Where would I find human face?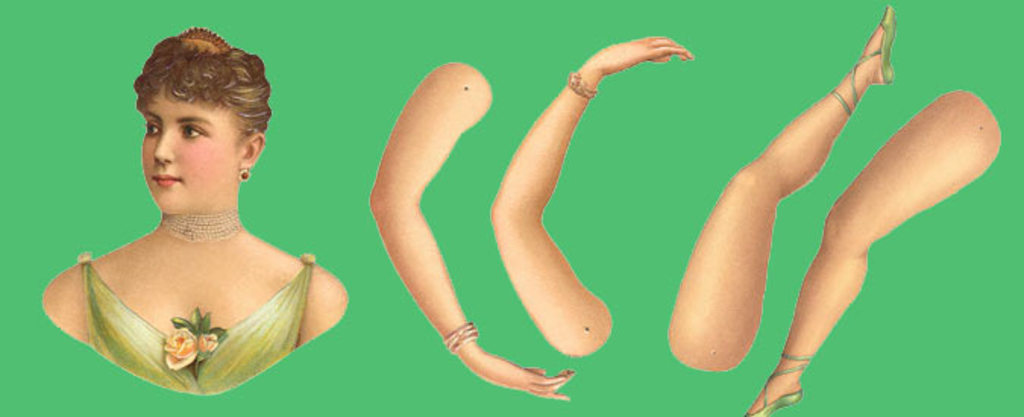
At x1=141 y1=82 x2=238 y2=214.
